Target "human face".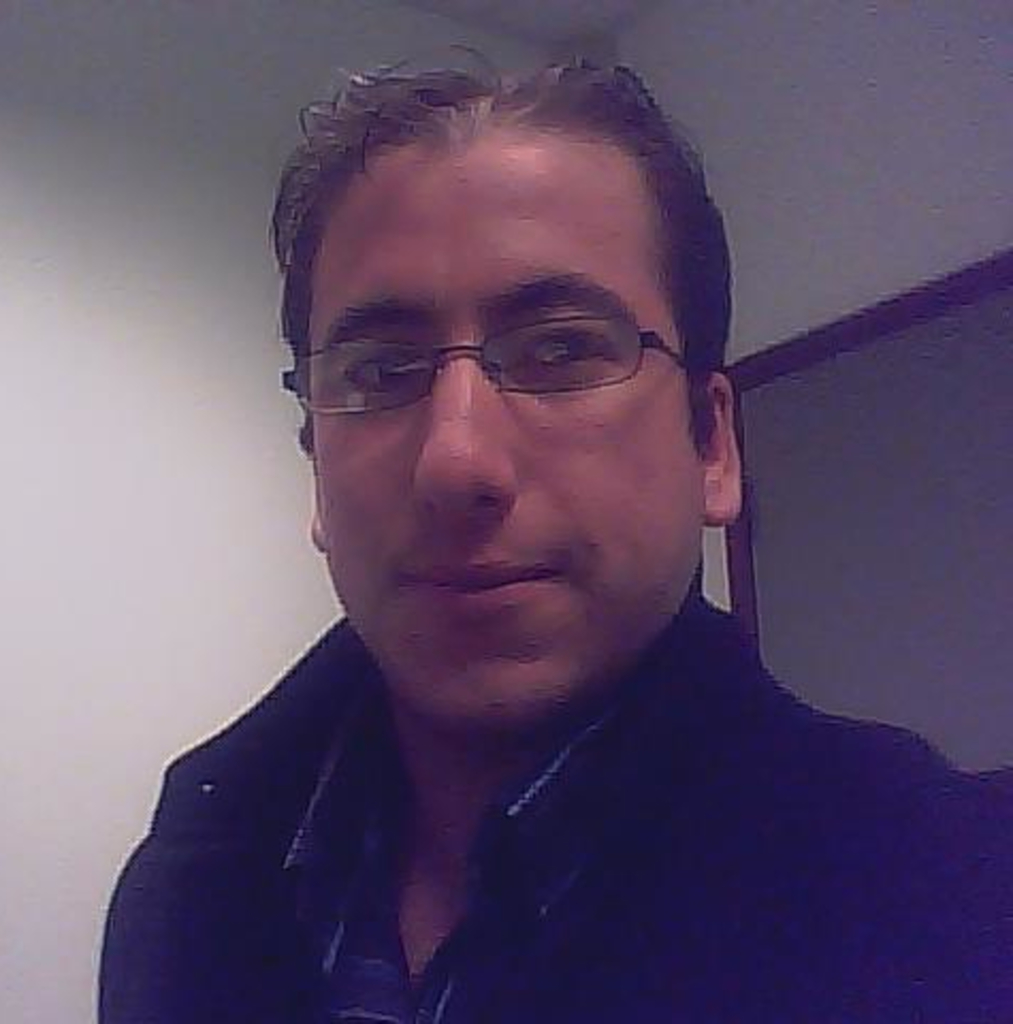
Target region: locate(307, 149, 706, 732).
